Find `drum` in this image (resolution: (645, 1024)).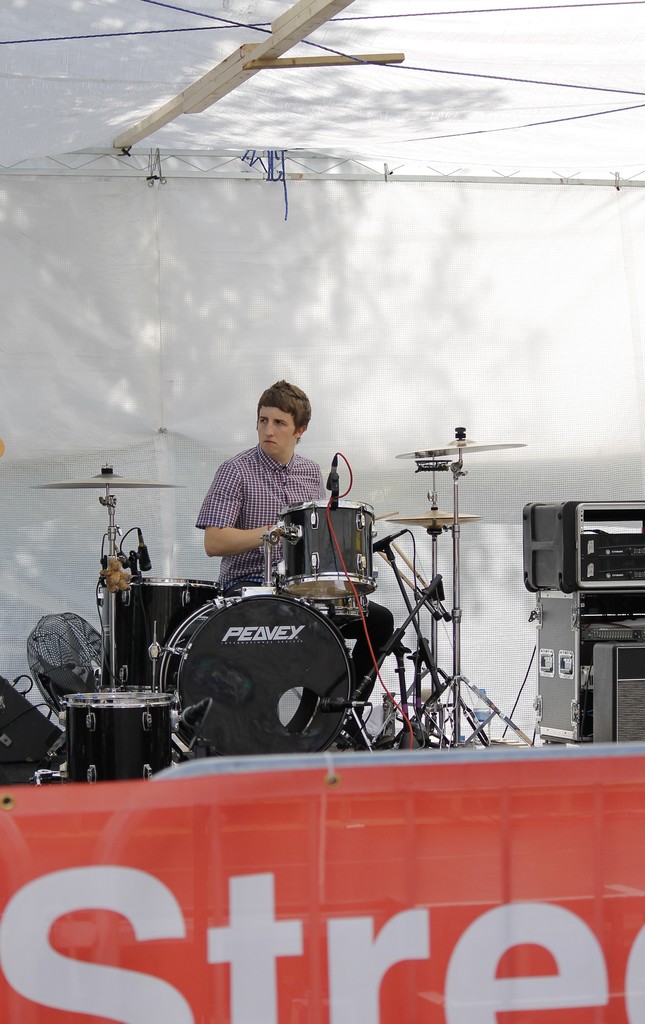
[281, 500, 375, 604].
